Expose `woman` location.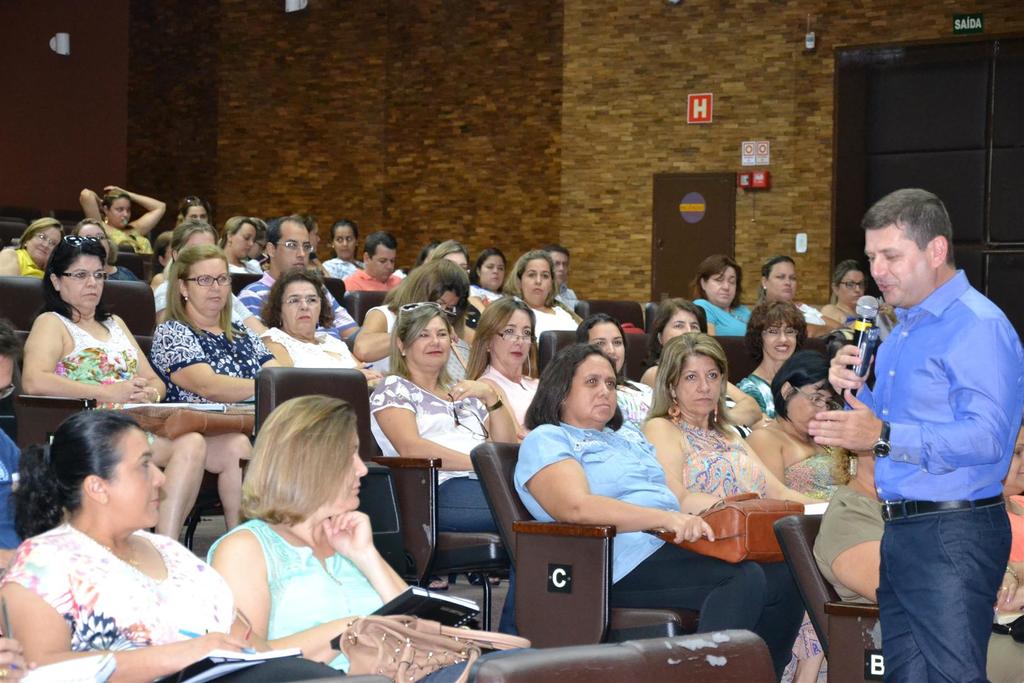
Exposed at box(324, 221, 375, 271).
